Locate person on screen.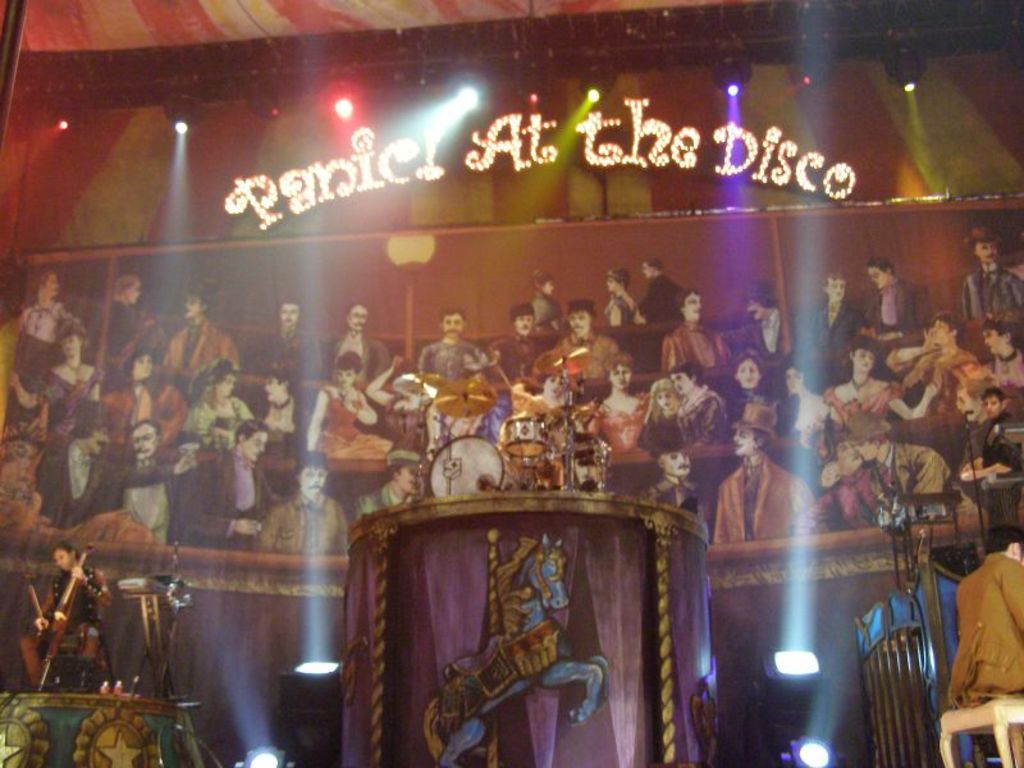
On screen at {"x1": 419, "y1": 312, "x2": 488, "y2": 378}.
